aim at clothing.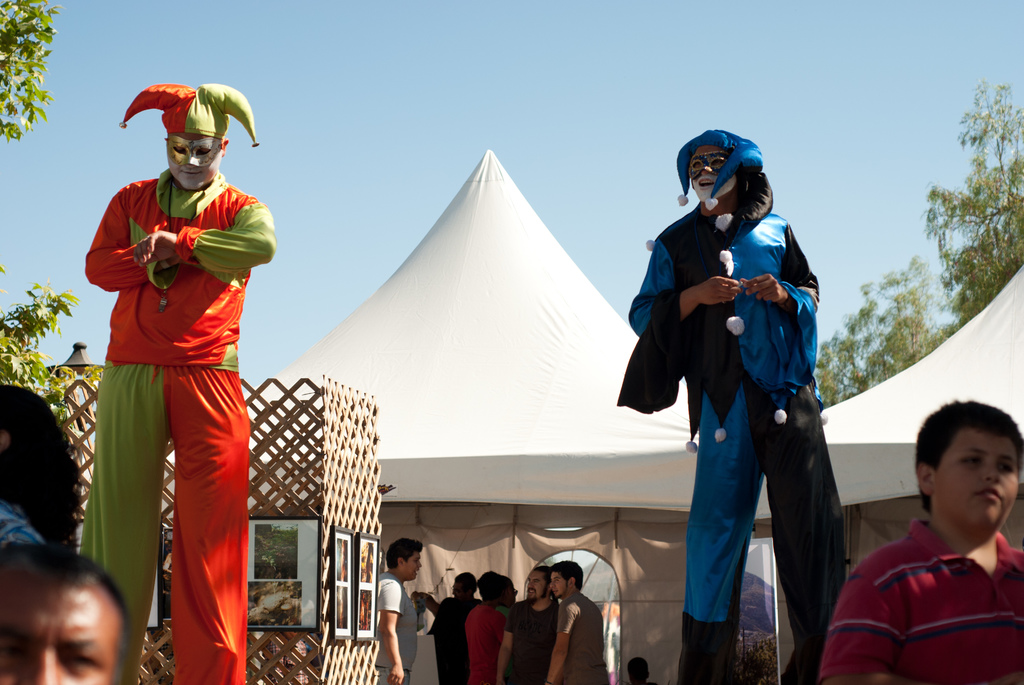
Aimed at Rect(377, 569, 422, 684).
